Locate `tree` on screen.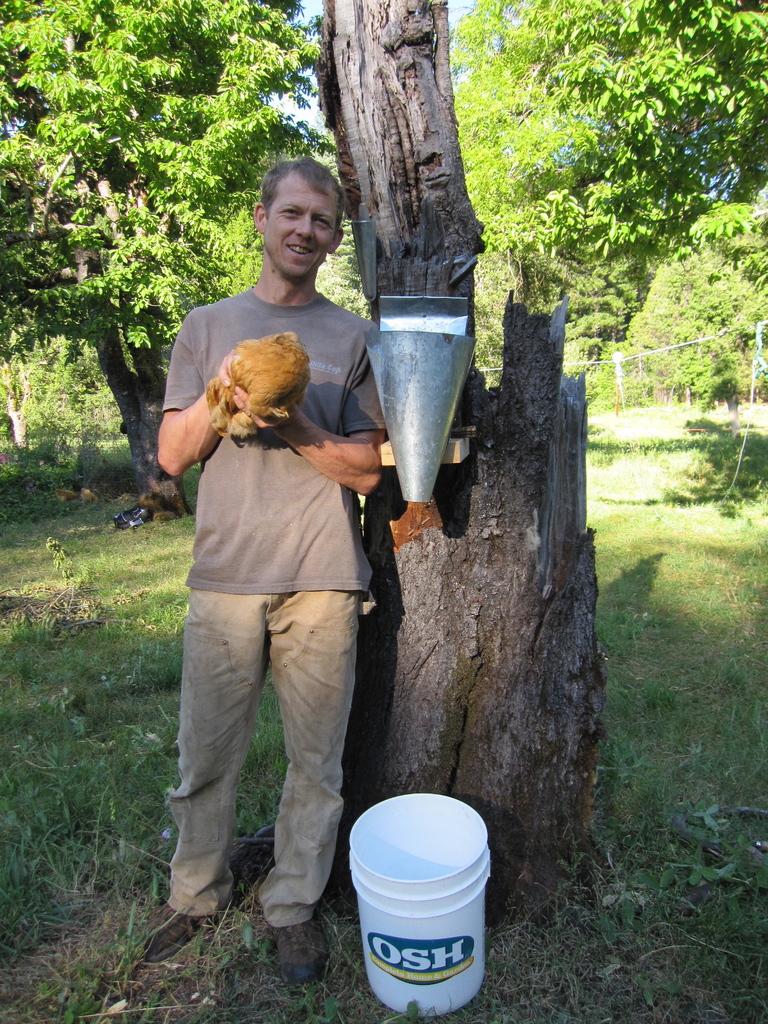
On screen at crop(0, 344, 123, 442).
